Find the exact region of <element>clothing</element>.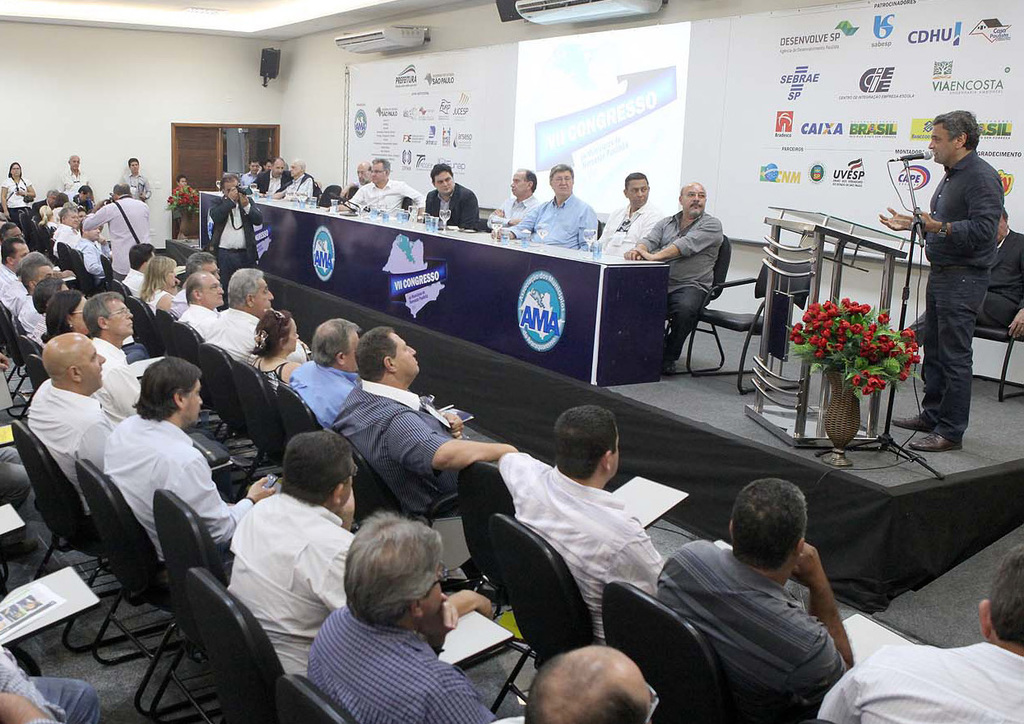
Exact region: (299, 364, 374, 429).
